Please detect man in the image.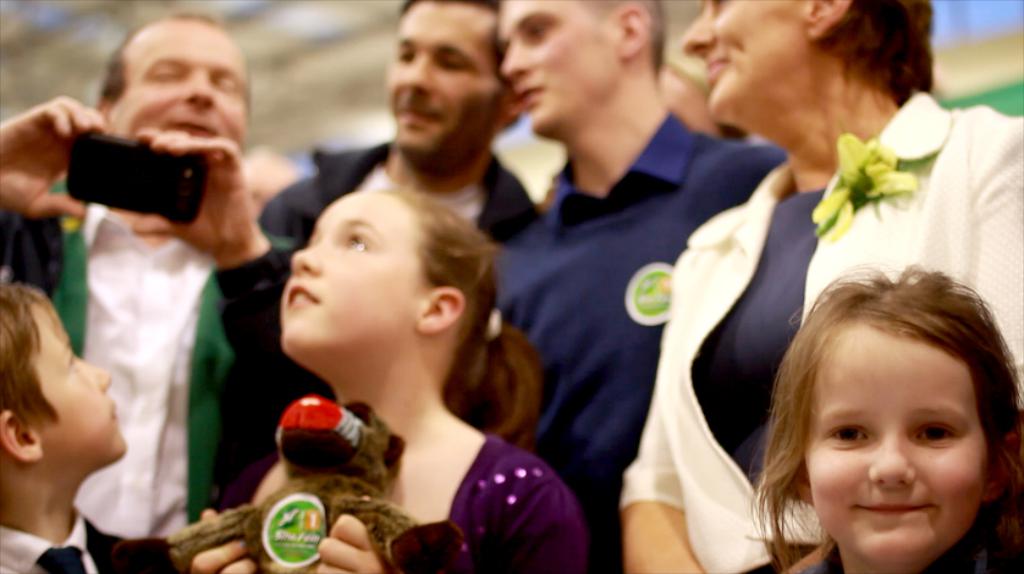
9/26/276/558.
